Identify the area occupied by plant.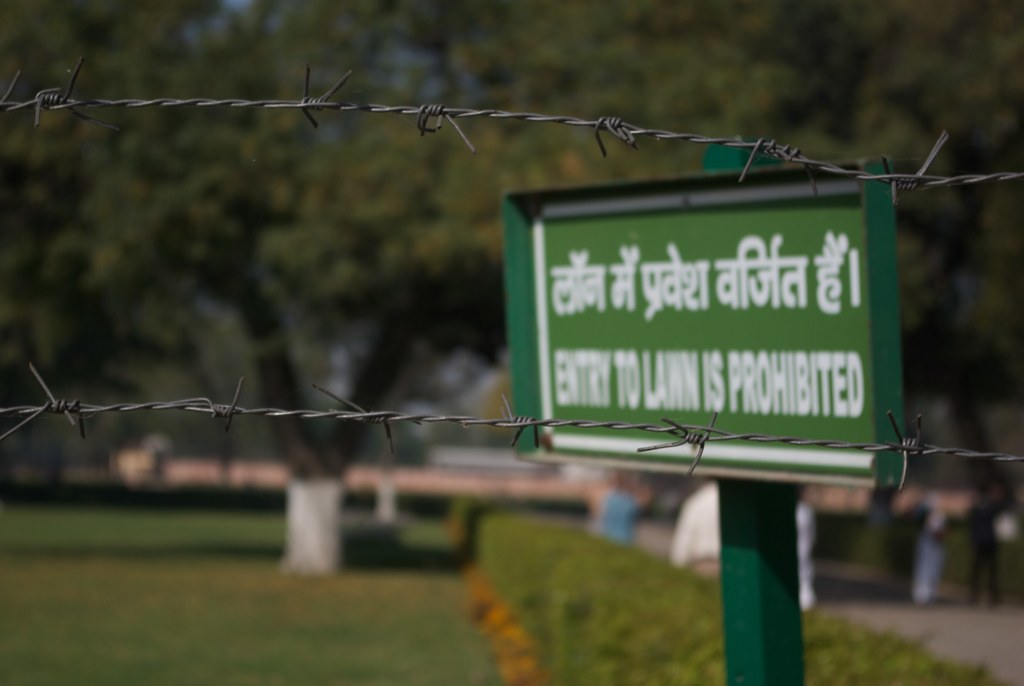
Area: bbox=[0, 469, 596, 511].
